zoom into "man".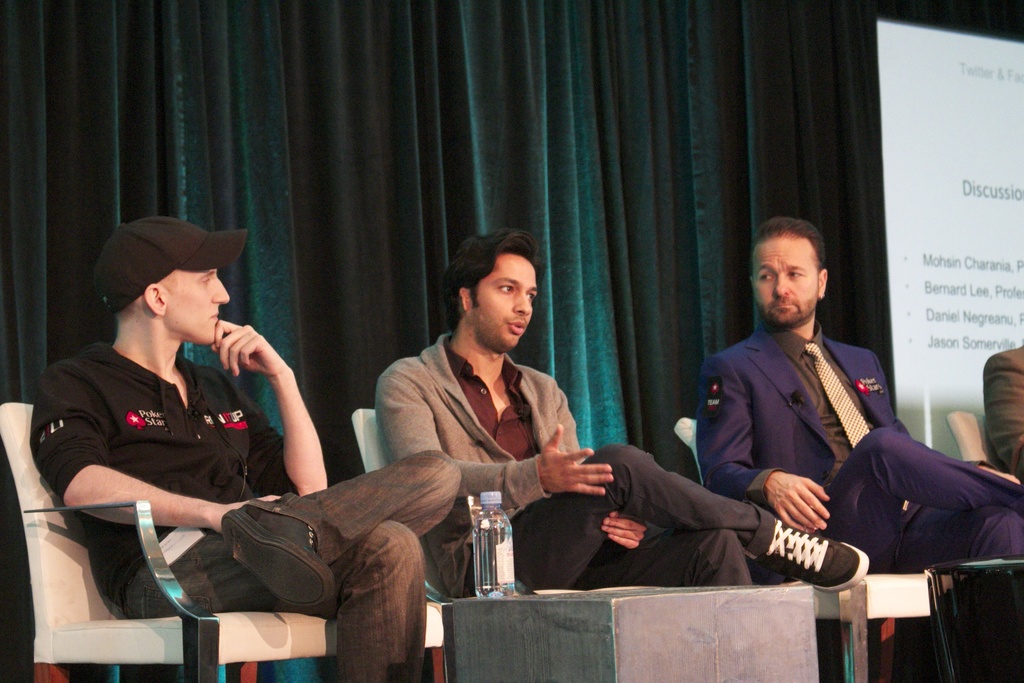
Zoom target: BBox(31, 257, 400, 638).
